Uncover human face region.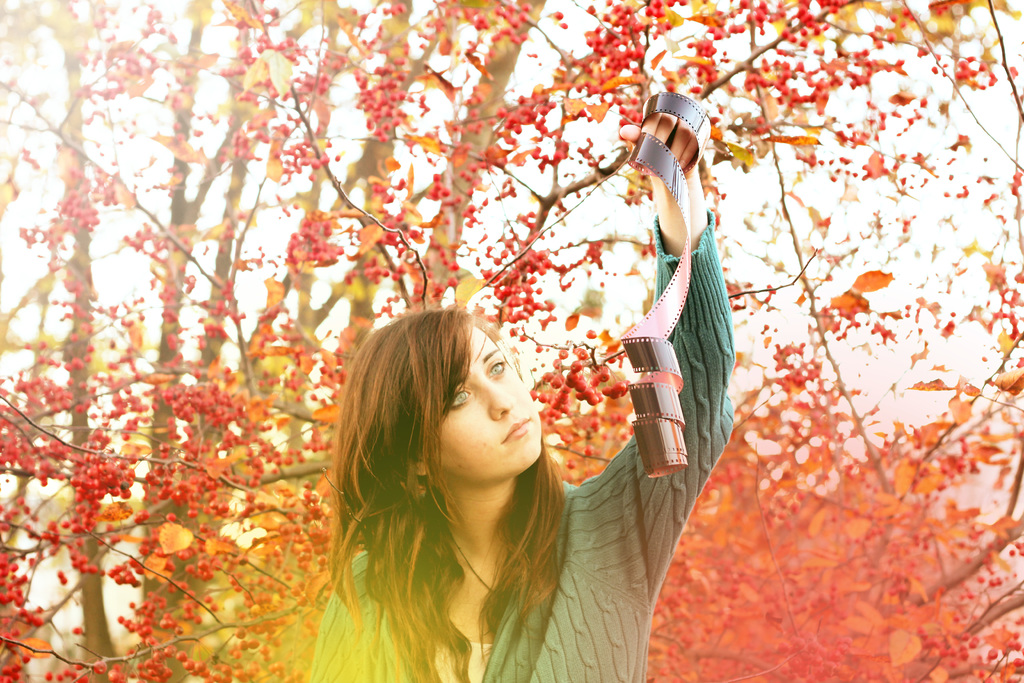
Uncovered: [x1=425, y1=317, x2=544, y2=477].
